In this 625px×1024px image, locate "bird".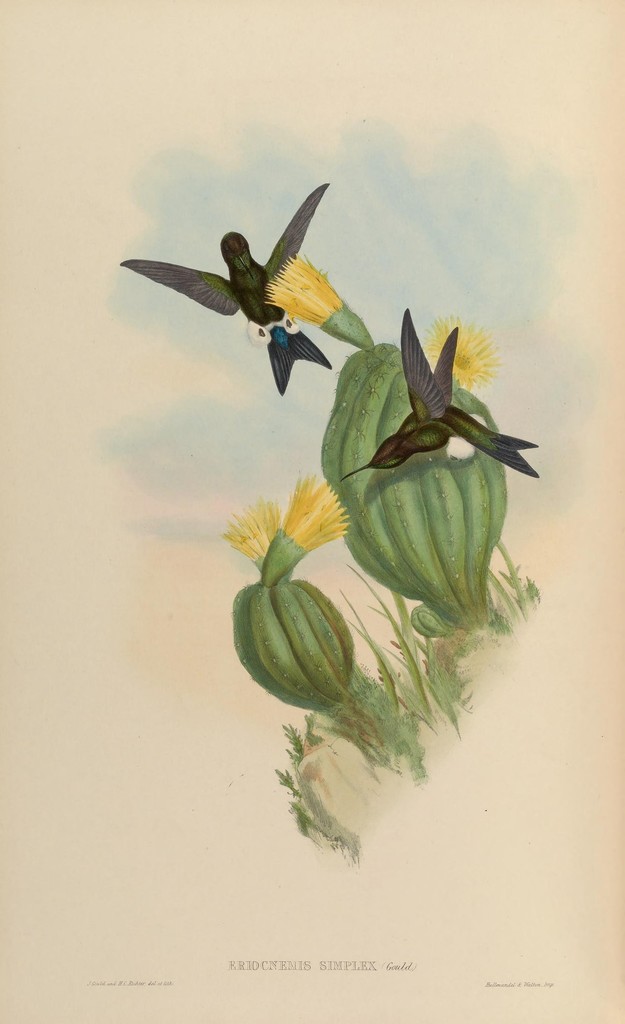
Bounding box: region(335, 312, 535, 481).
